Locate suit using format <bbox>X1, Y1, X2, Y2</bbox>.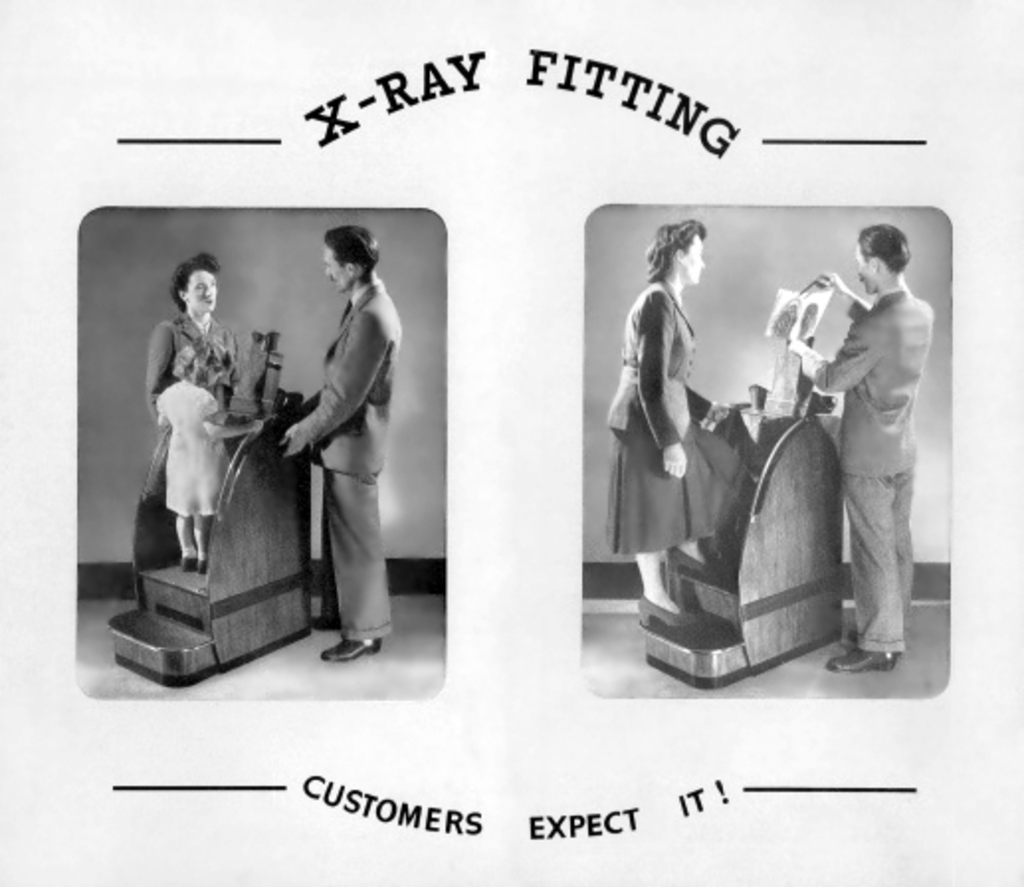
<bbox>806, 289, 947, 653</bbox>.
